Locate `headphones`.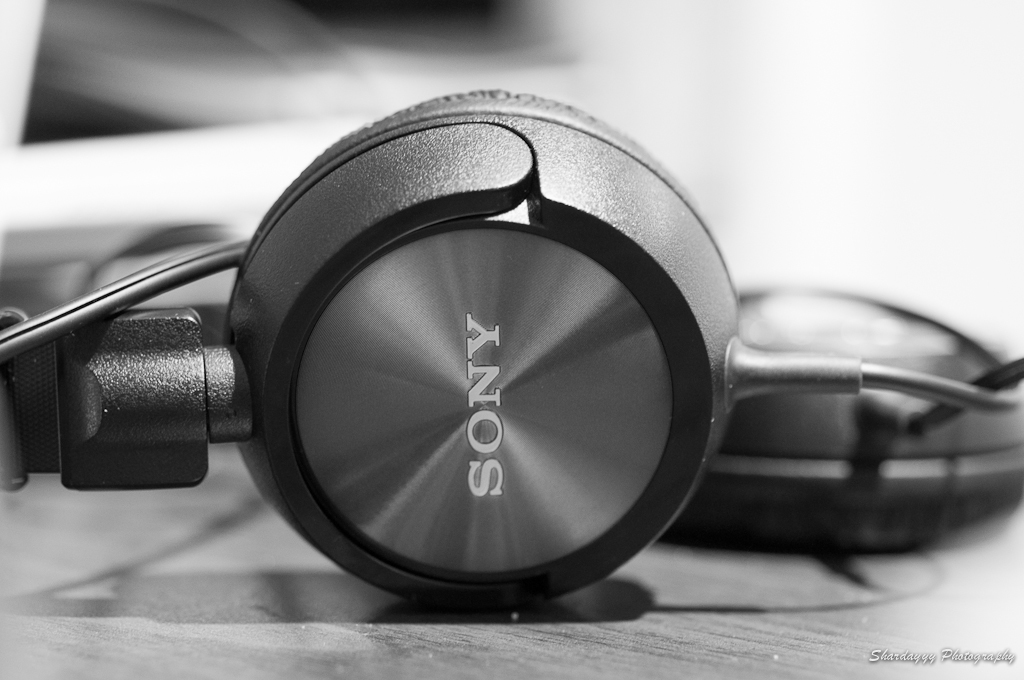
Bounding box: pyautogui.locateOnScreen(0, 86, 1023, 618).
